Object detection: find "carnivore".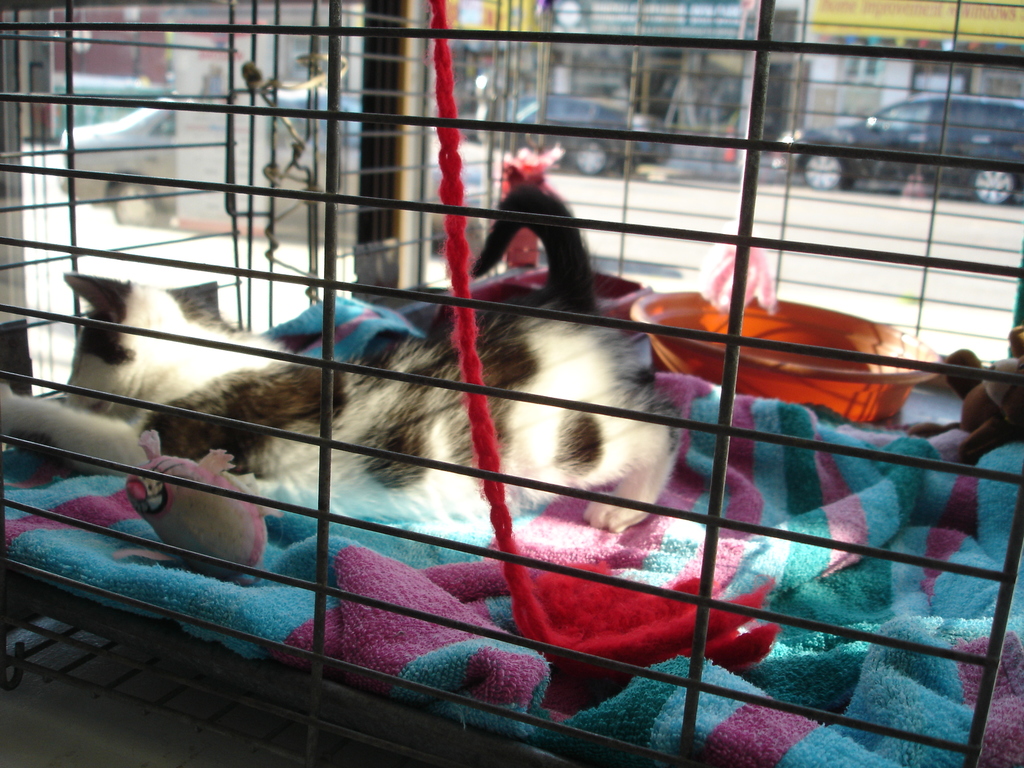
pyautogui.locateOnScreen(0, 273, 685, 538).
